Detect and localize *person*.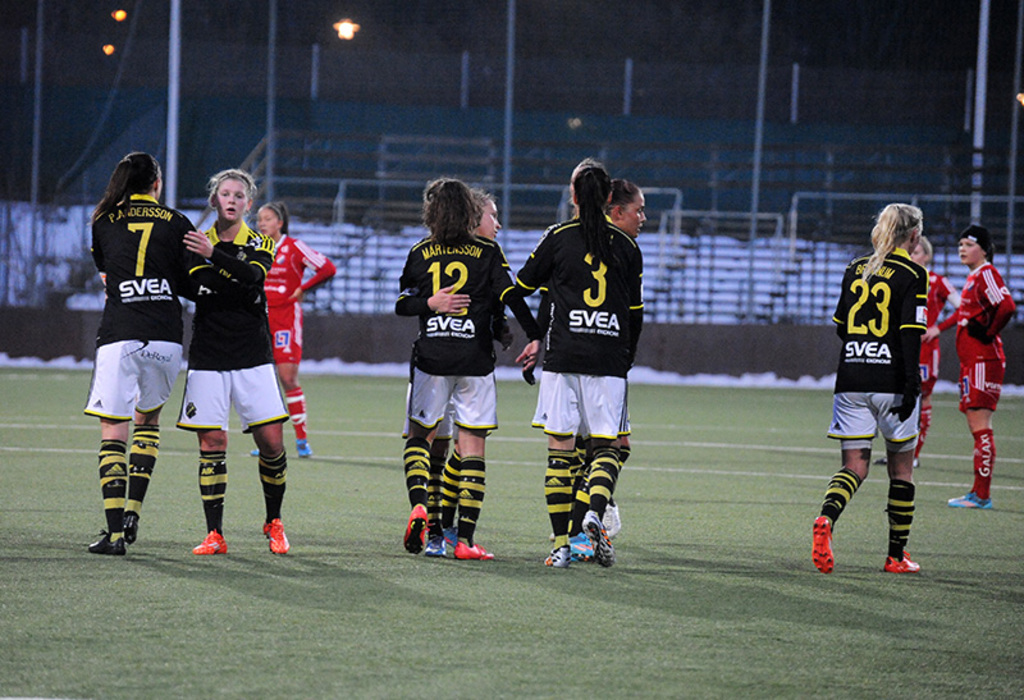
Localized at (x1=827, y1=186, x2=937, y2=582).
